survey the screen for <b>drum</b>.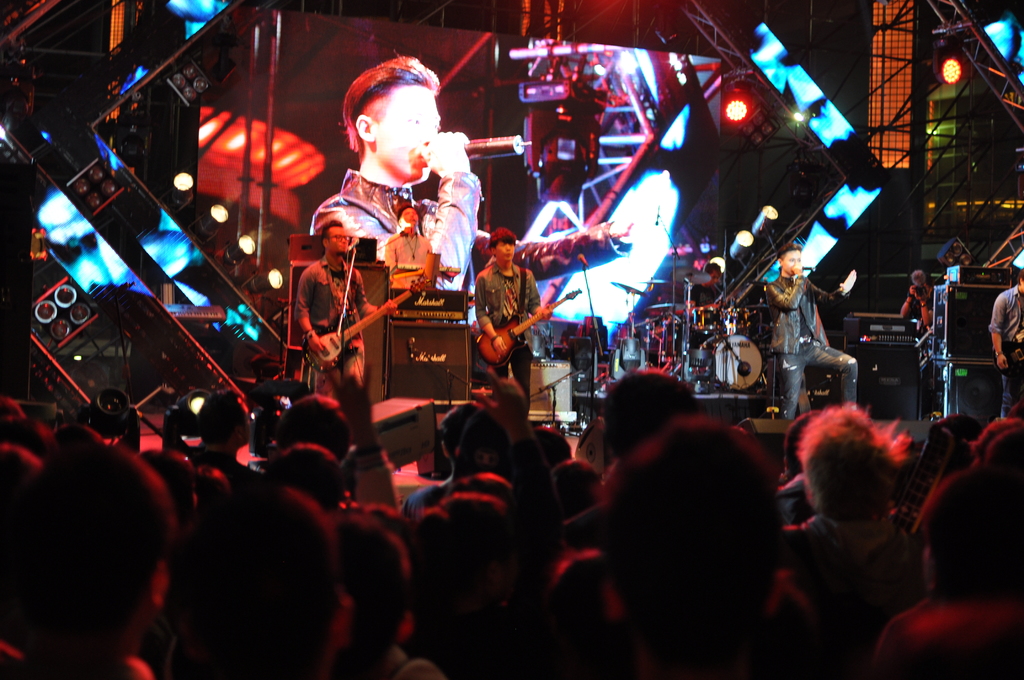
Survey found: <bbox>715, 333, 761, 394</bbox>.
